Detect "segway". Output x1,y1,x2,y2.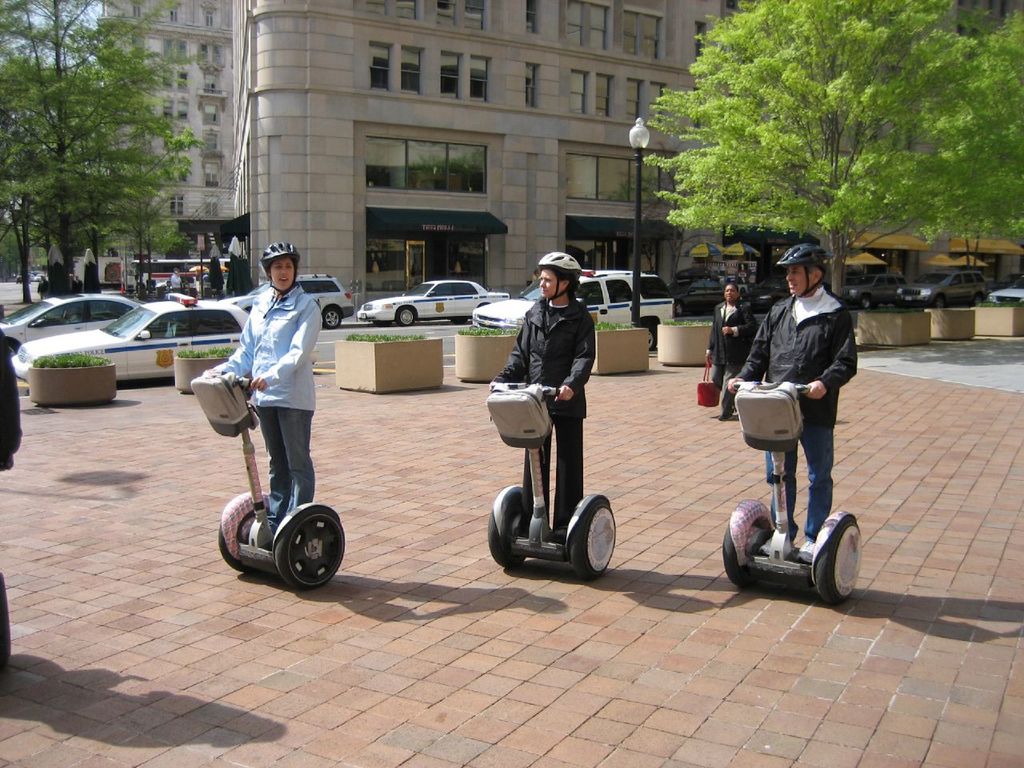
489,378,616,578.
